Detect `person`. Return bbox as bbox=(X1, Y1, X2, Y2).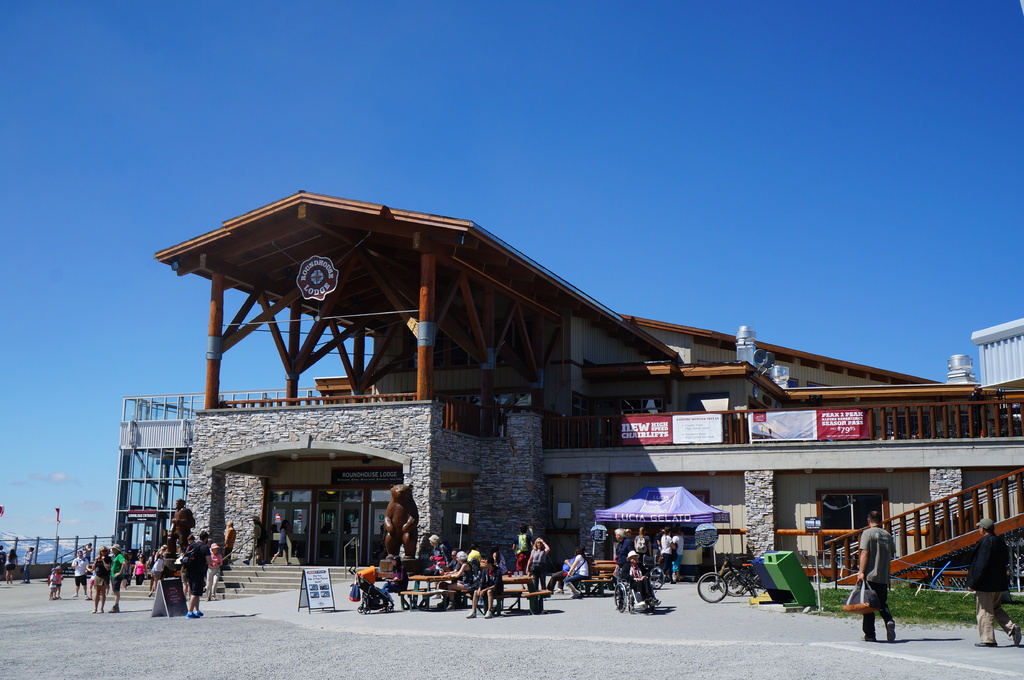
bbox=(0, 544, 7, 578).
